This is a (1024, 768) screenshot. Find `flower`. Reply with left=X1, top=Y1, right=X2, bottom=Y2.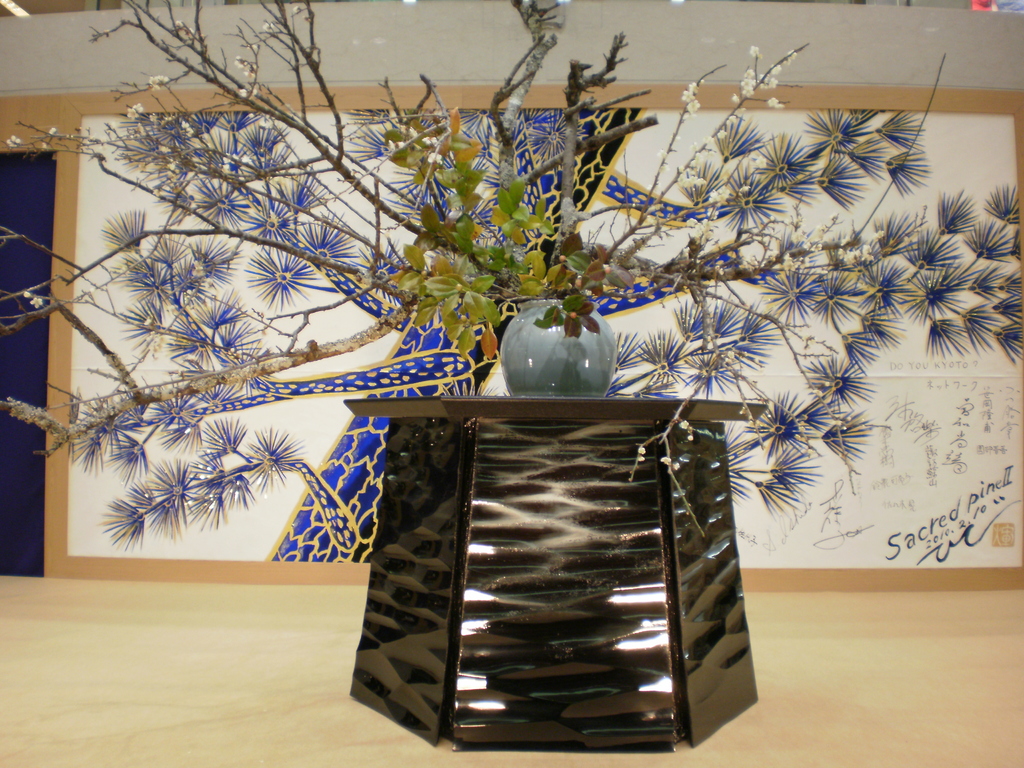
left=148, top=74, right=170, bottom=87.
